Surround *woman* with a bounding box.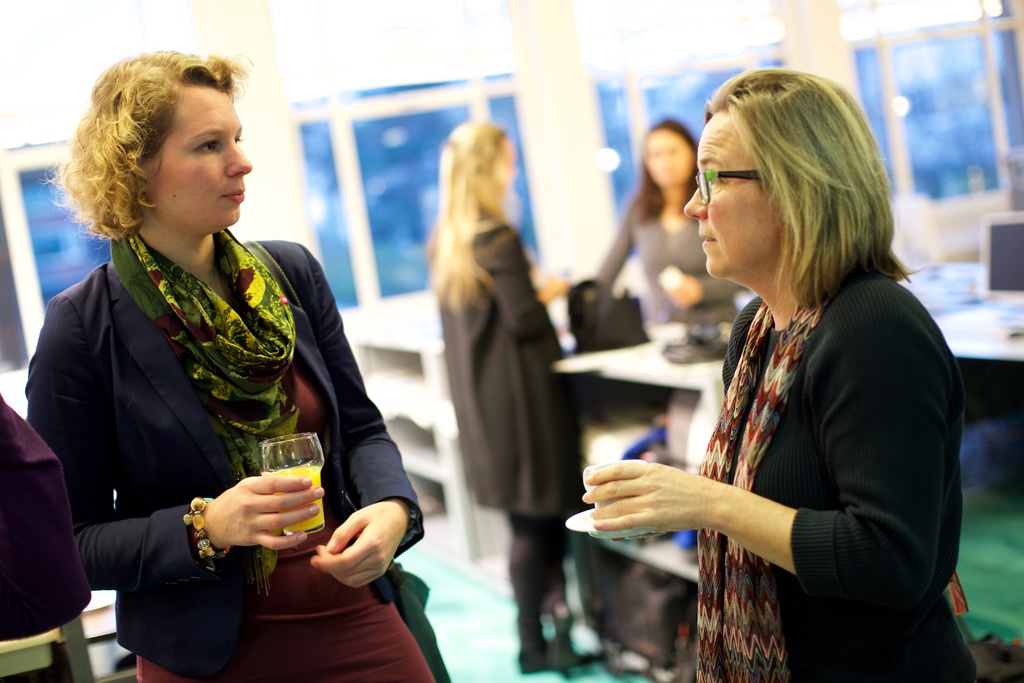
(x1=28, y1=45, x2=450, y2=682).
